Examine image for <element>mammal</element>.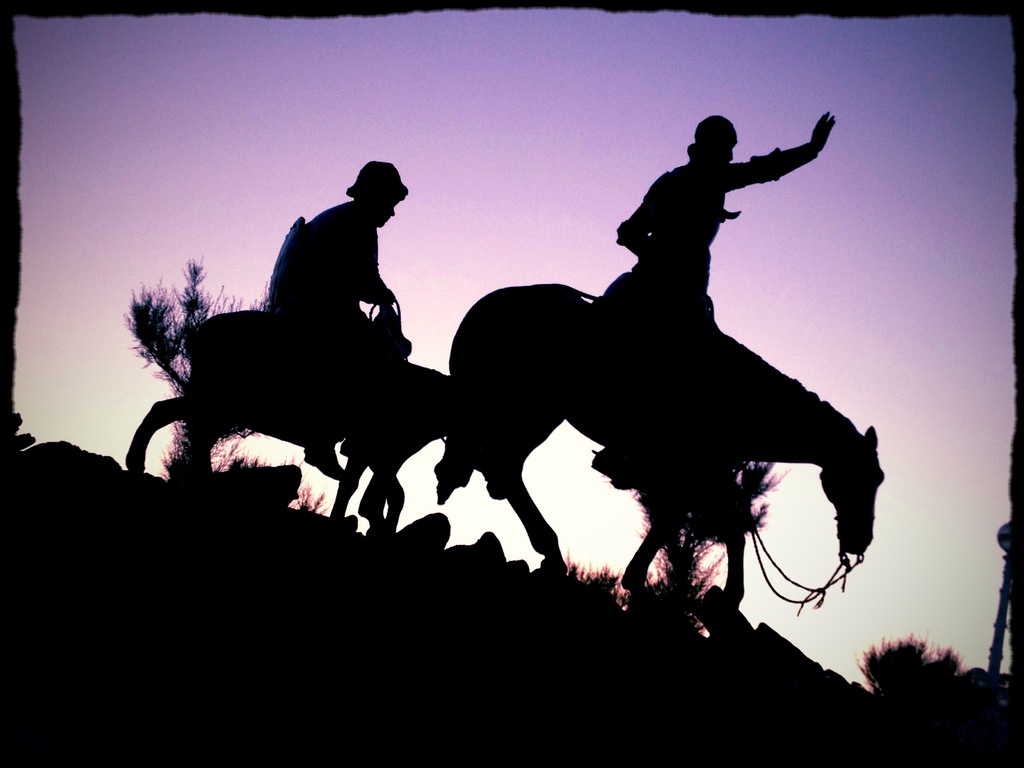
Examination result: 126,306,472,563.
